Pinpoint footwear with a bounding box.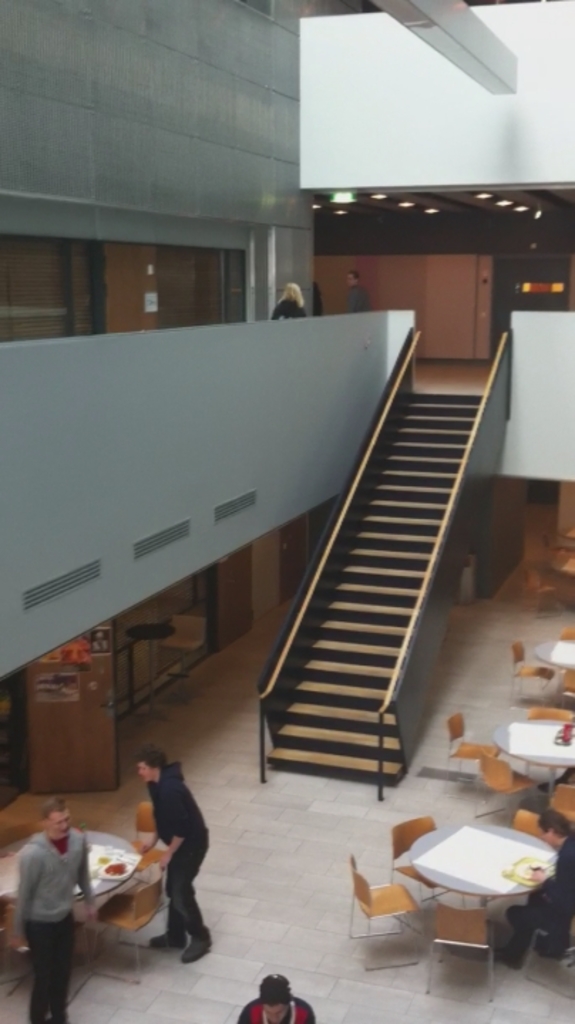
locate(147, 930, 188, 956).
